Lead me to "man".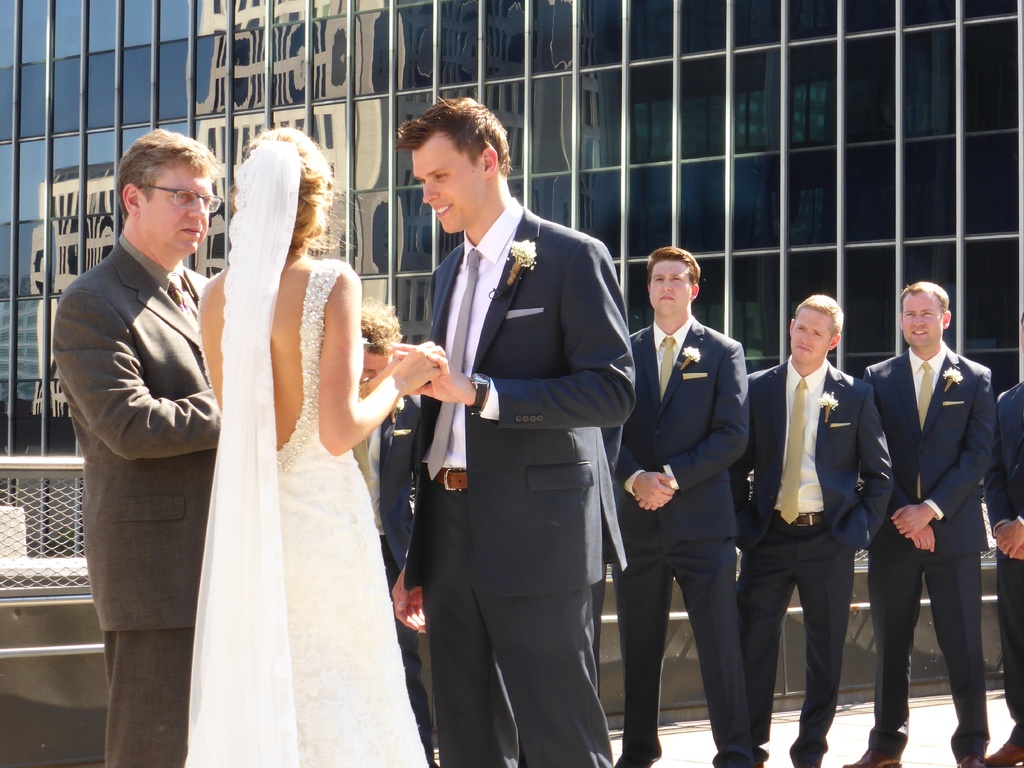
Lead to Rect(986, 382, 1023, 767).
